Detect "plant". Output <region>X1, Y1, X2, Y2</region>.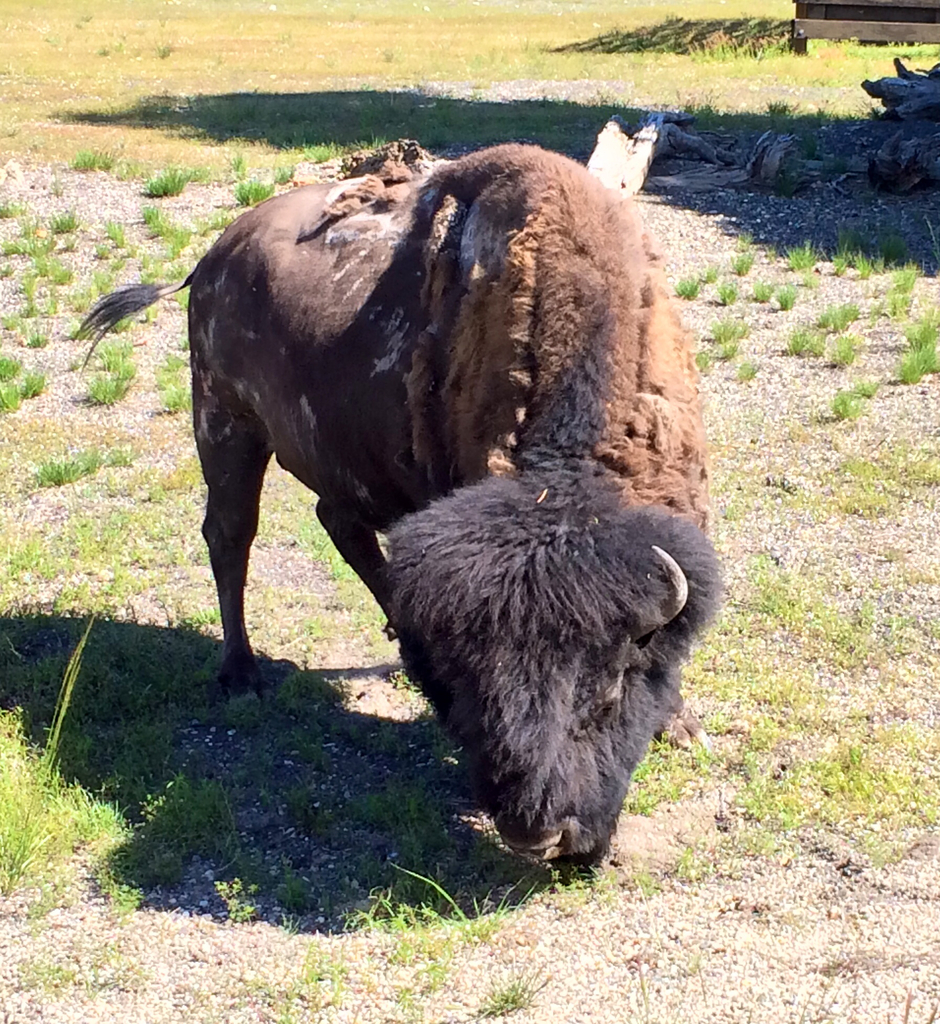
<region>767, 242, 785, 265</region>.
